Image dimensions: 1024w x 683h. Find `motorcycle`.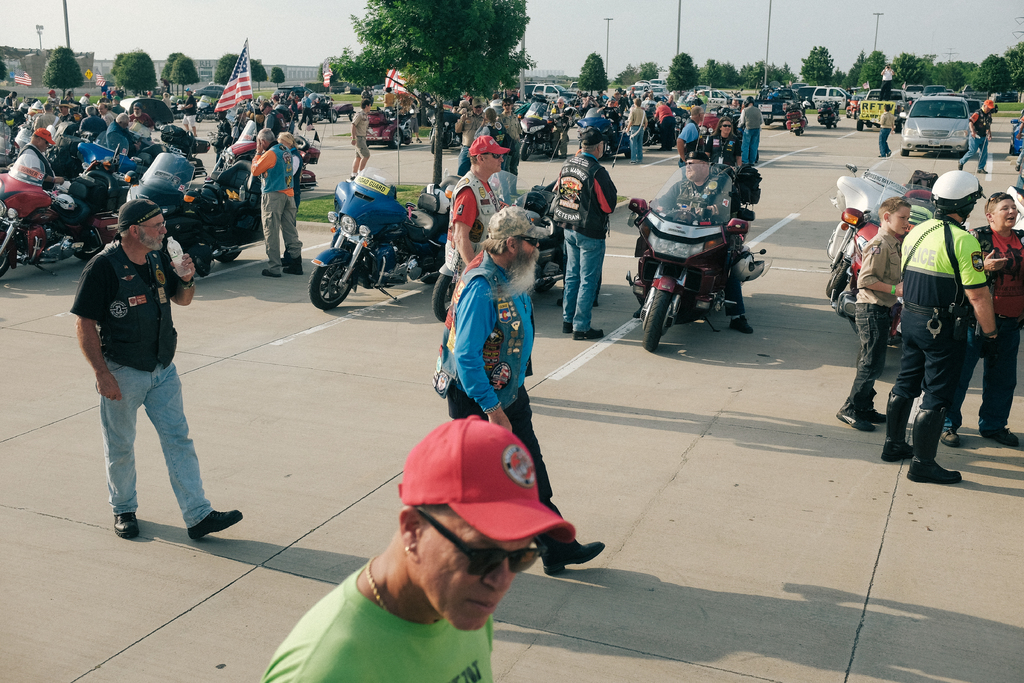
BBox(828, 156, 936, 299).
